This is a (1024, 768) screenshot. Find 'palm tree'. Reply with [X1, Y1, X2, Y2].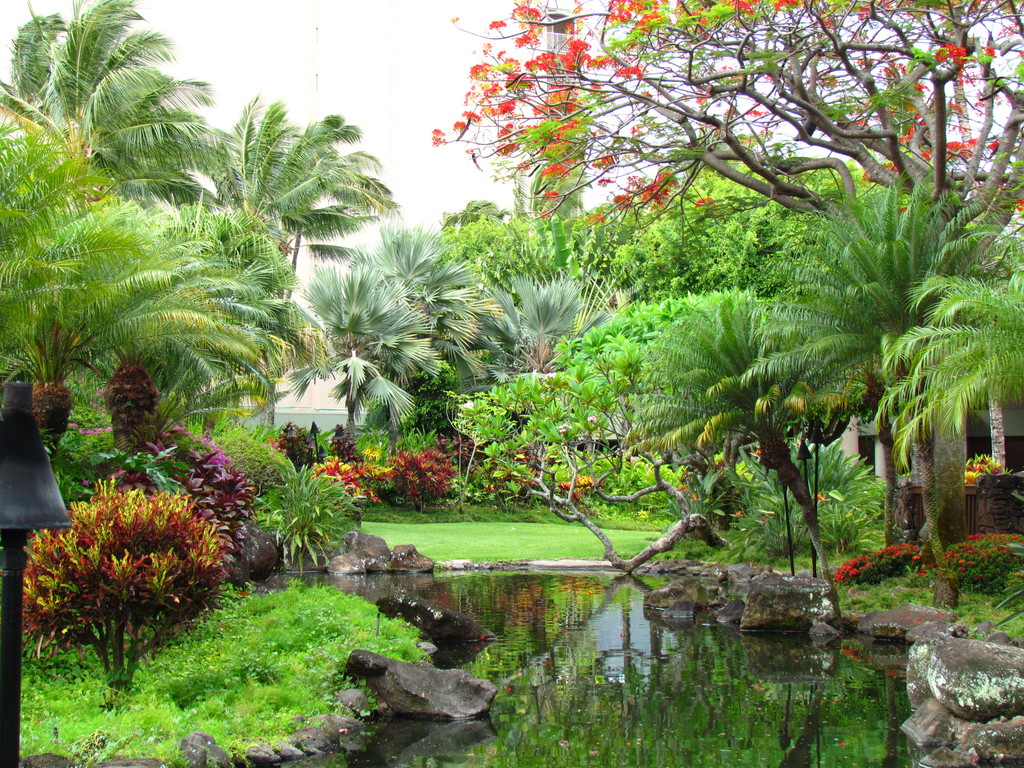
[616, 271, 844, 568].
